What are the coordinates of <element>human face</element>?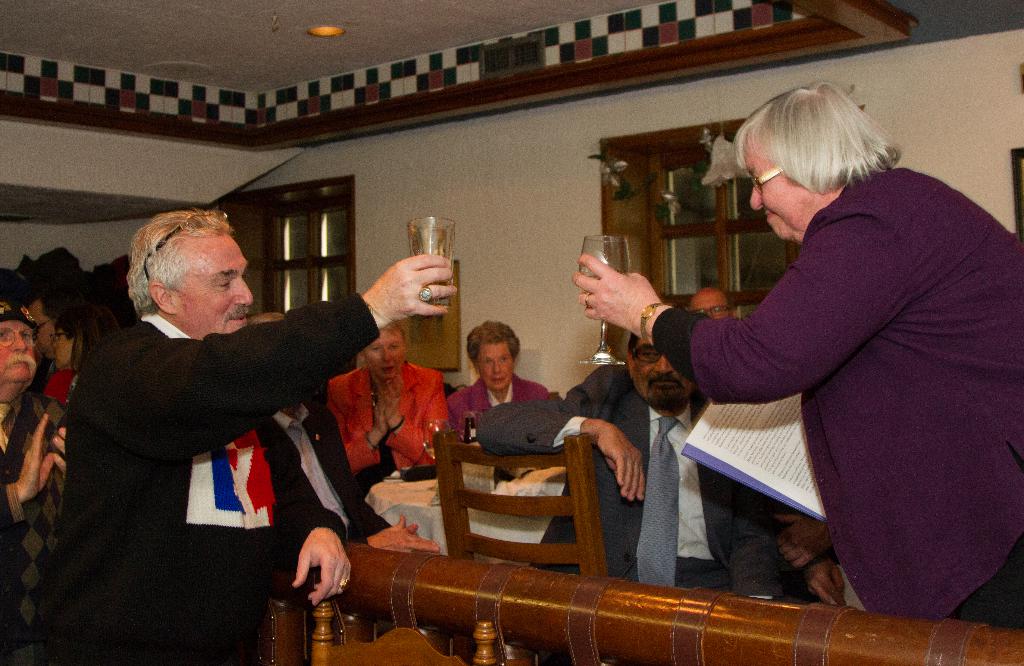
(x1=634, y1=337, x2=696, y2=410).
